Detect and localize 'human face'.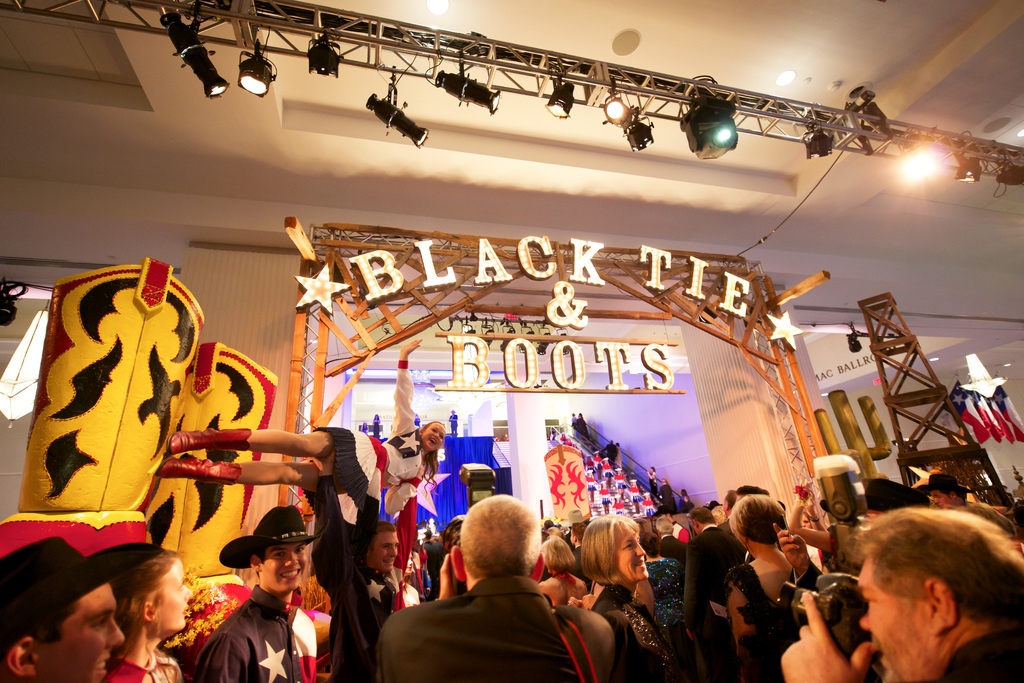
Localized at [x1=260, y1=543, x2=307, y2=590].
